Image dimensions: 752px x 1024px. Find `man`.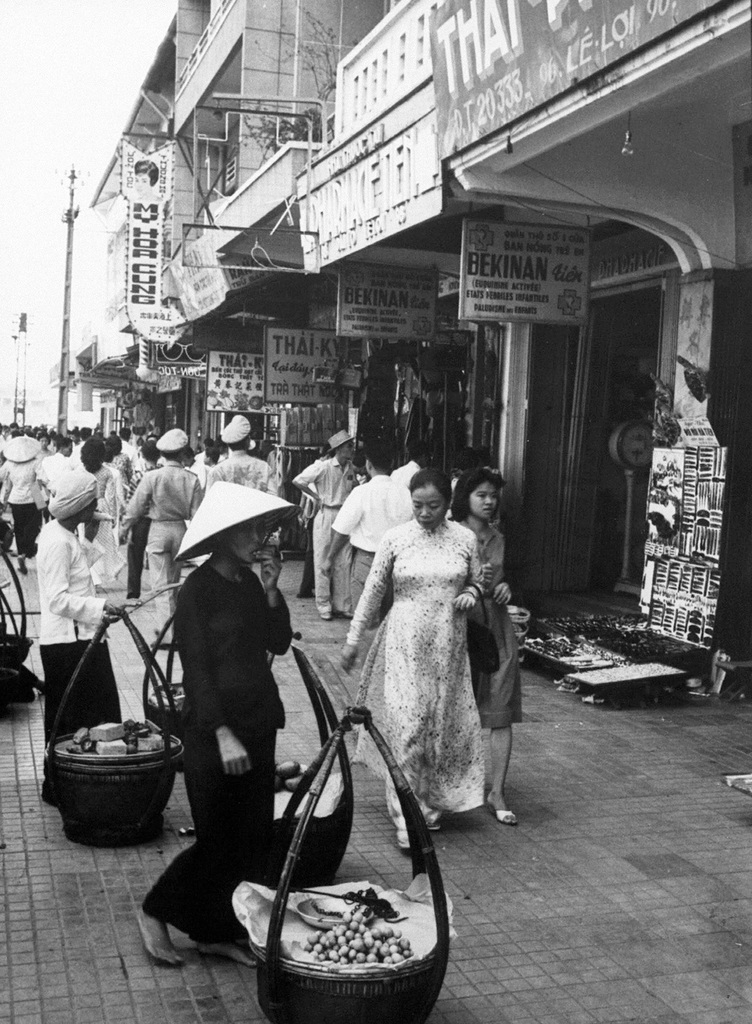
(291,428,366,628).
